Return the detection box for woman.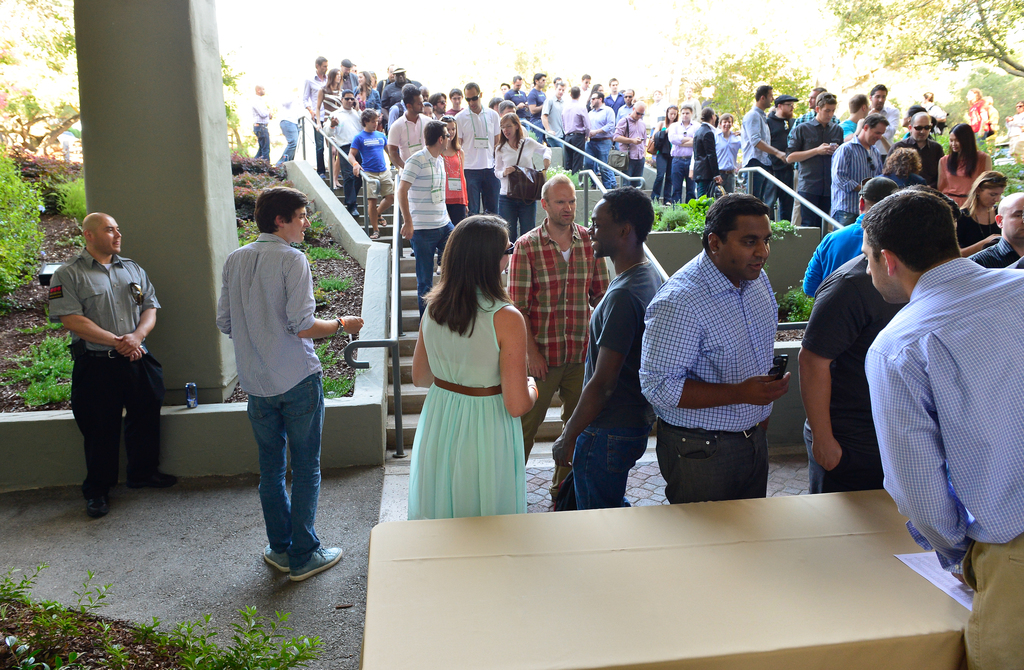
Rect(872, 148, 932, 188).
